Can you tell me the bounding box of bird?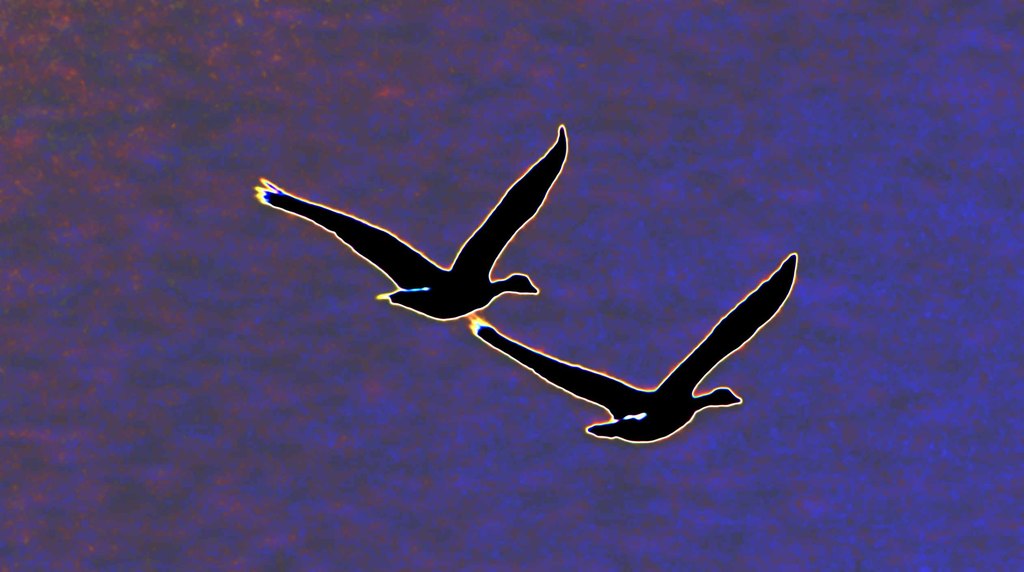
473:249:801:445.
